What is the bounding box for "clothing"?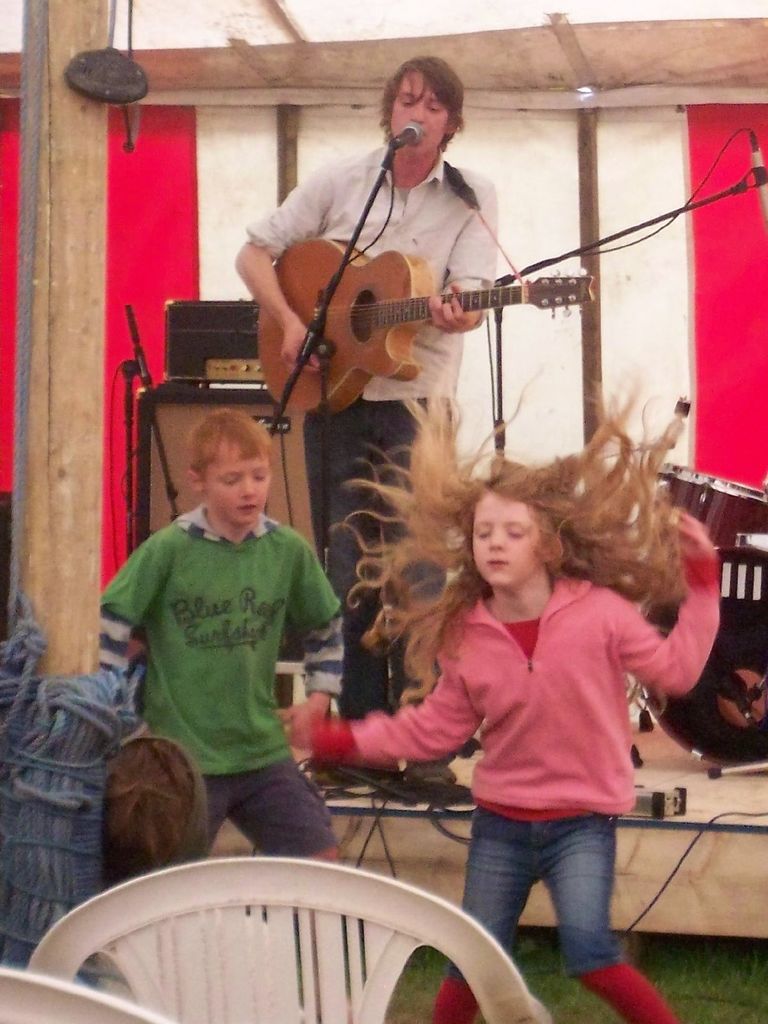
pyautogui.locateOnScreen(100, 500, 342, 869).
